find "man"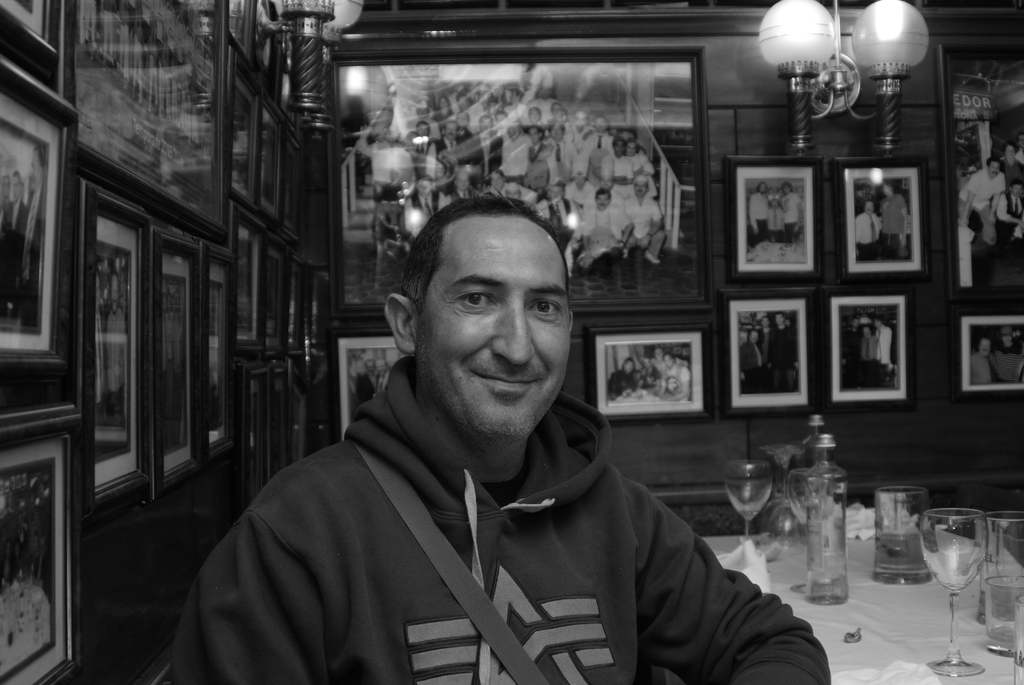
bbox=[740, 331, 767, 390]
